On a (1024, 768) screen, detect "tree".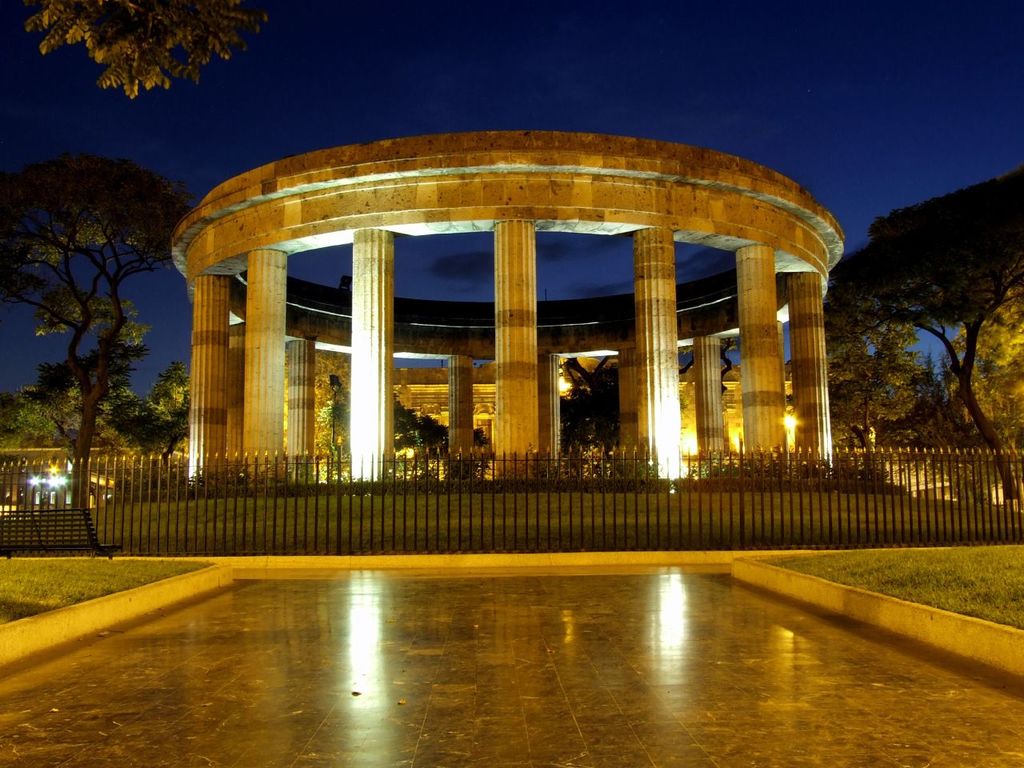
BBox(21, 0, 277, 97).
